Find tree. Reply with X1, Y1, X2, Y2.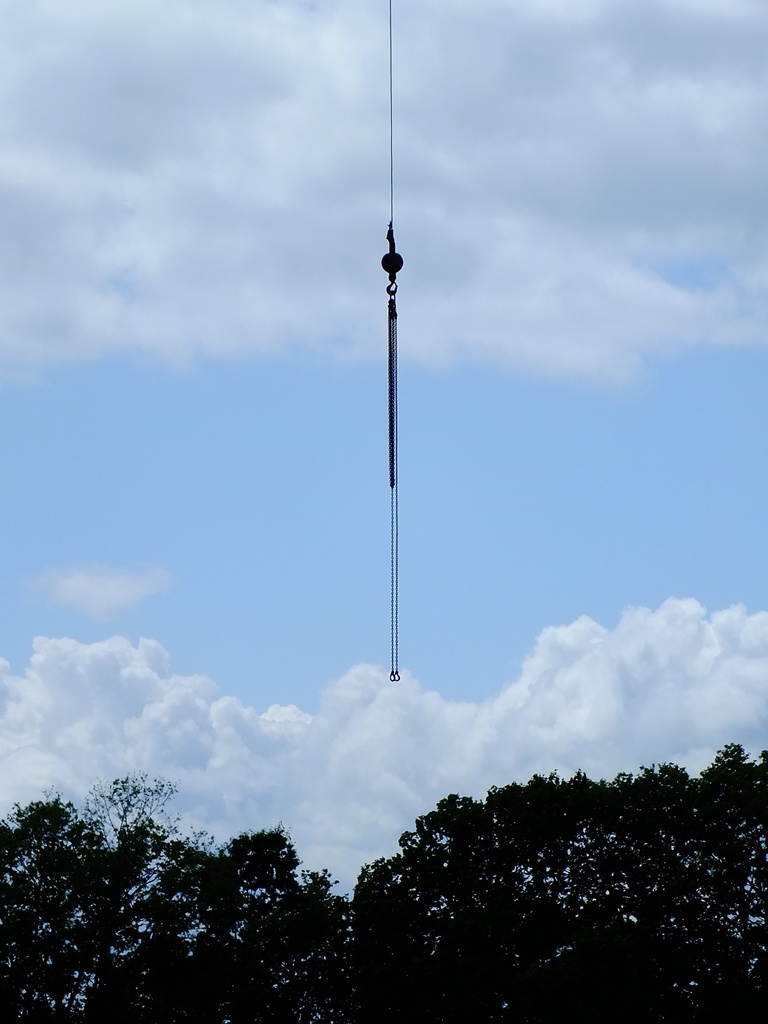
2, 746, 767, 1023.
